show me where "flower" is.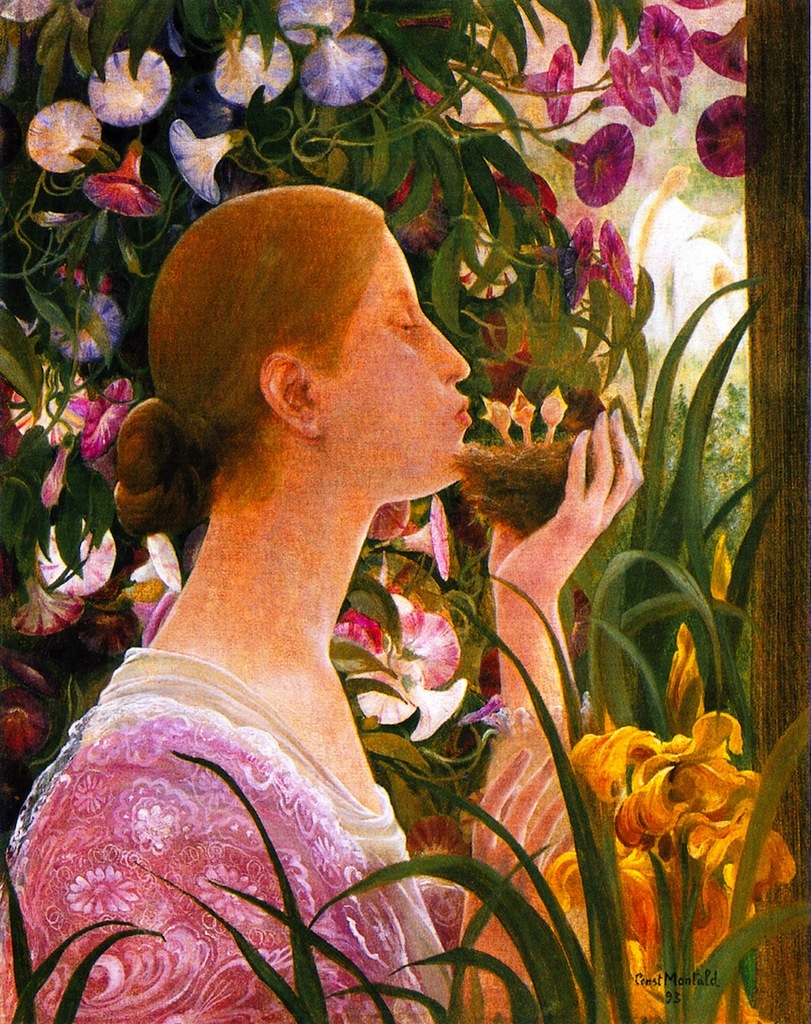
"flower" is at crop(600, 212, 637, 304).
